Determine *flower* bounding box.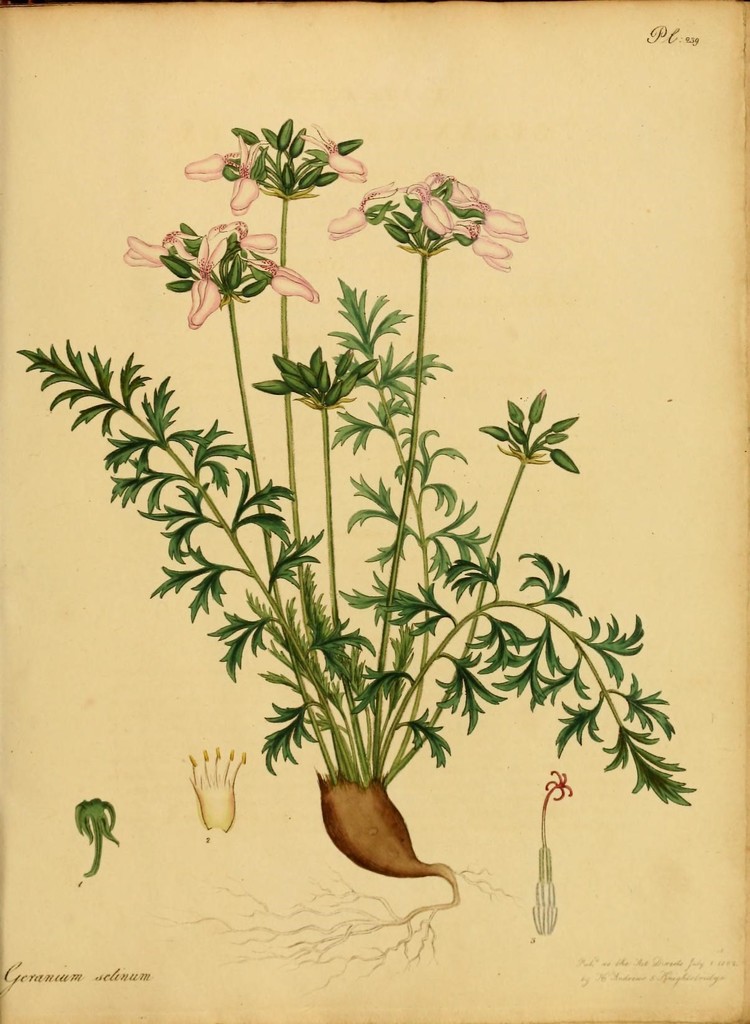
Determined: bbox=(118, 236, 171, 271).
